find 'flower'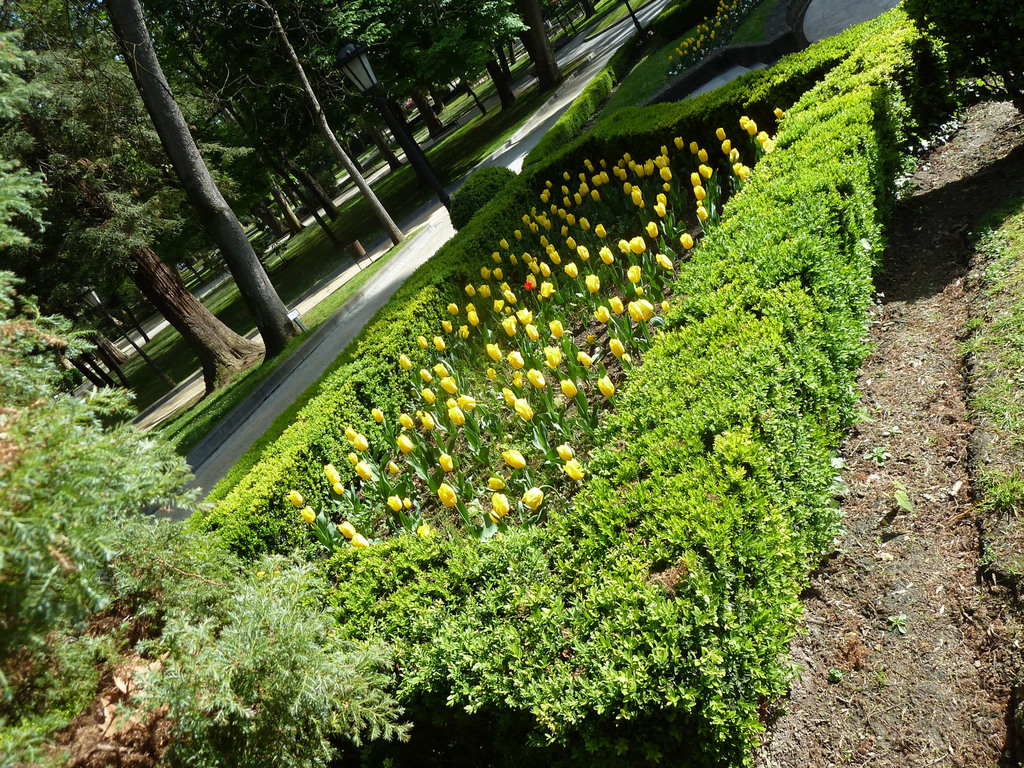
x1=524, y1=323, x2=540, y2=341
